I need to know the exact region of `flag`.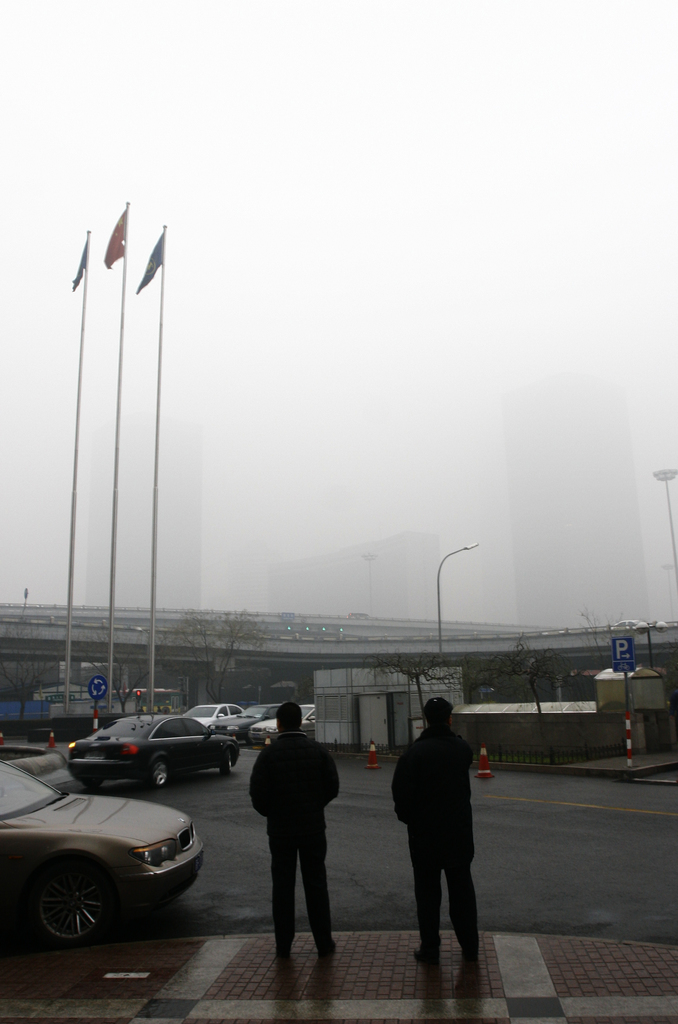
Region: bbox=[64, 230, 92, 292].
